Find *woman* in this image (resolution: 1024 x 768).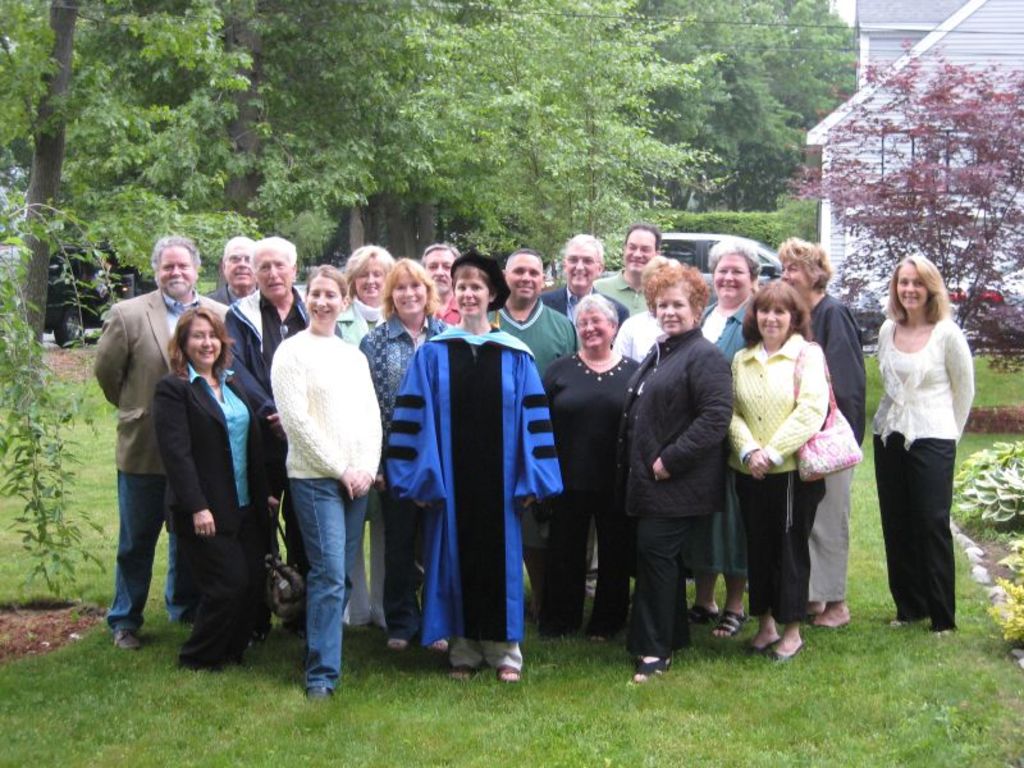
crop(675, 239, 772, 643).
